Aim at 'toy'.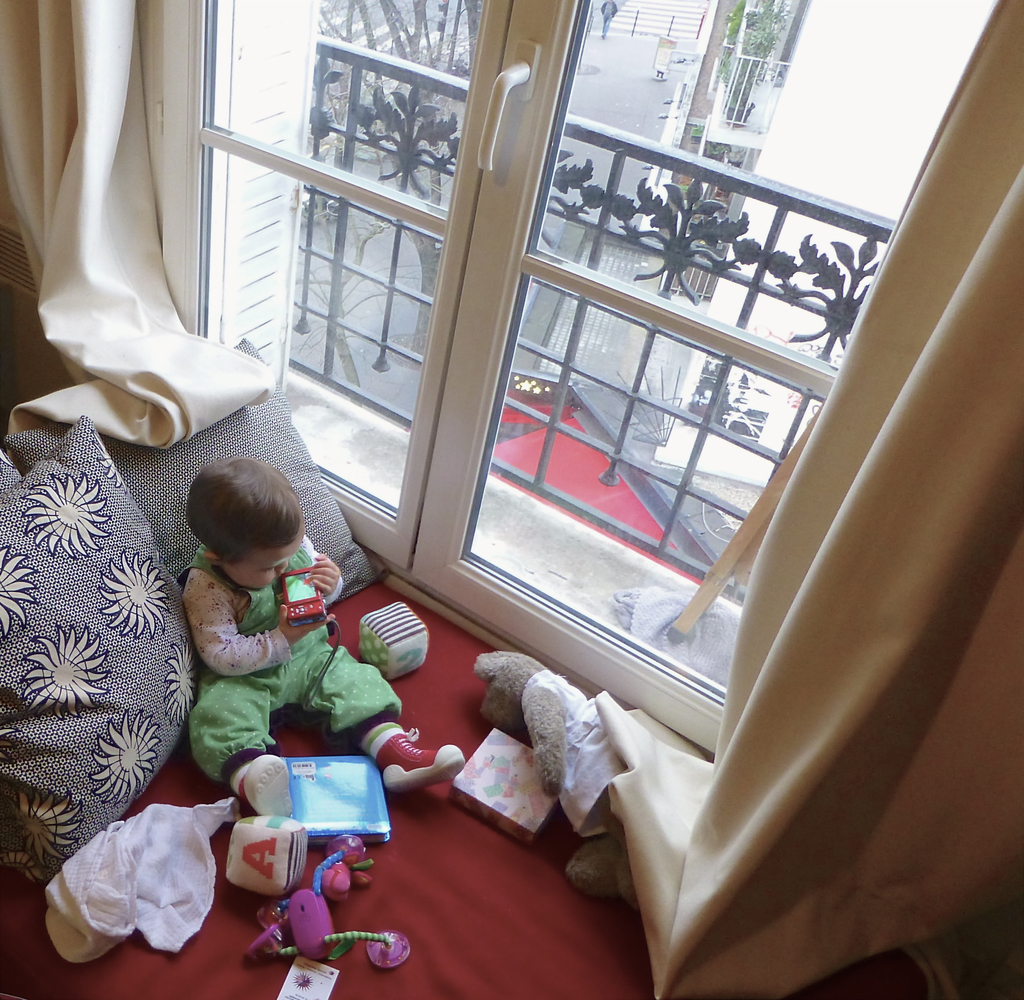
Aimed at bbox=[226, 816, 313, 893].
